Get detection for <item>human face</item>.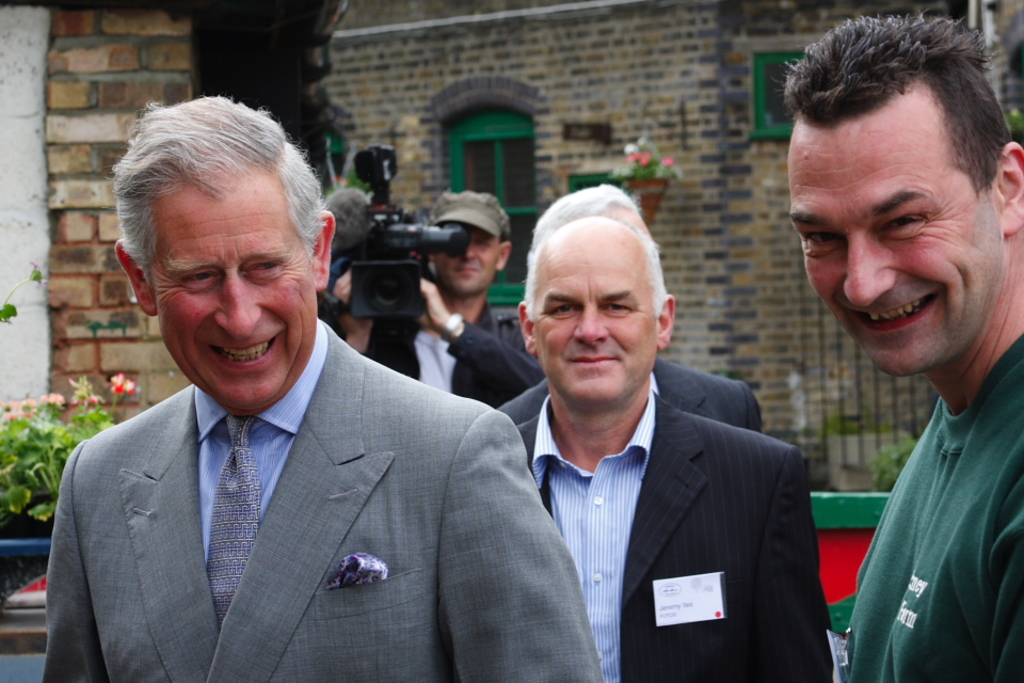
Detection: (x1=784, y1=114, x2=997, y2=370).
